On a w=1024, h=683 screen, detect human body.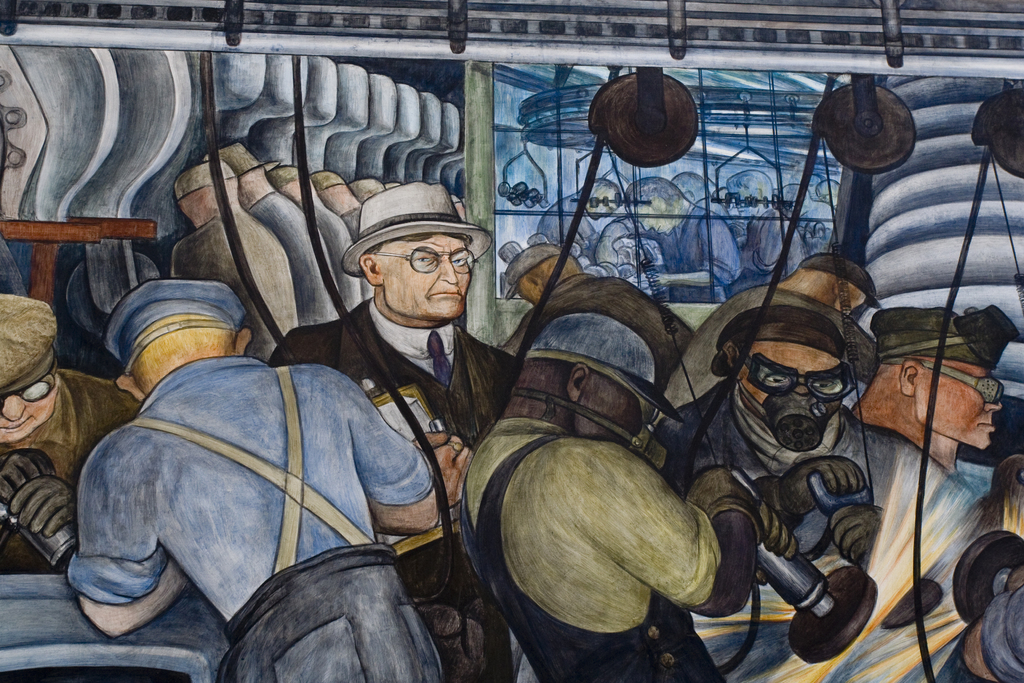
locate(65, 275, 476, 682).
